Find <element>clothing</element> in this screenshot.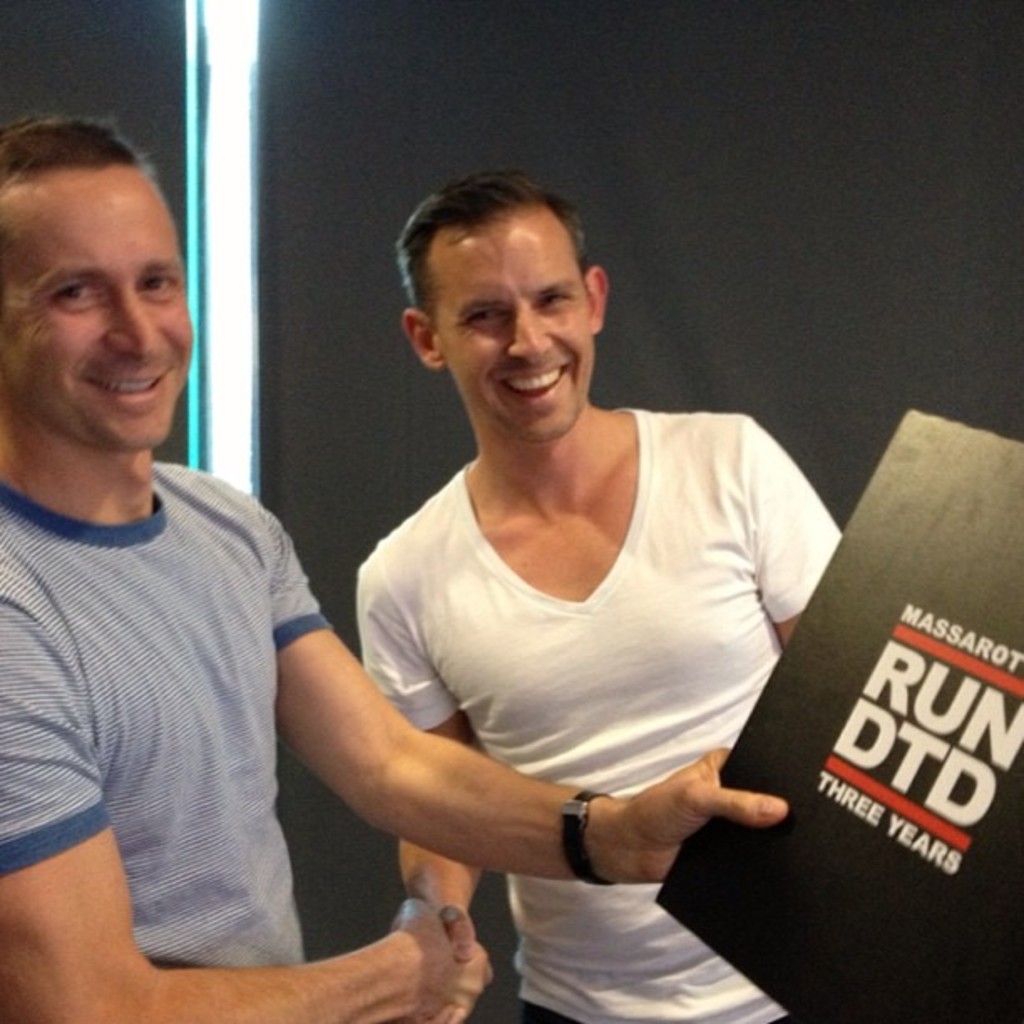
The bounding box for <element>clothing</element> is box(0, 458, 330, 965).
